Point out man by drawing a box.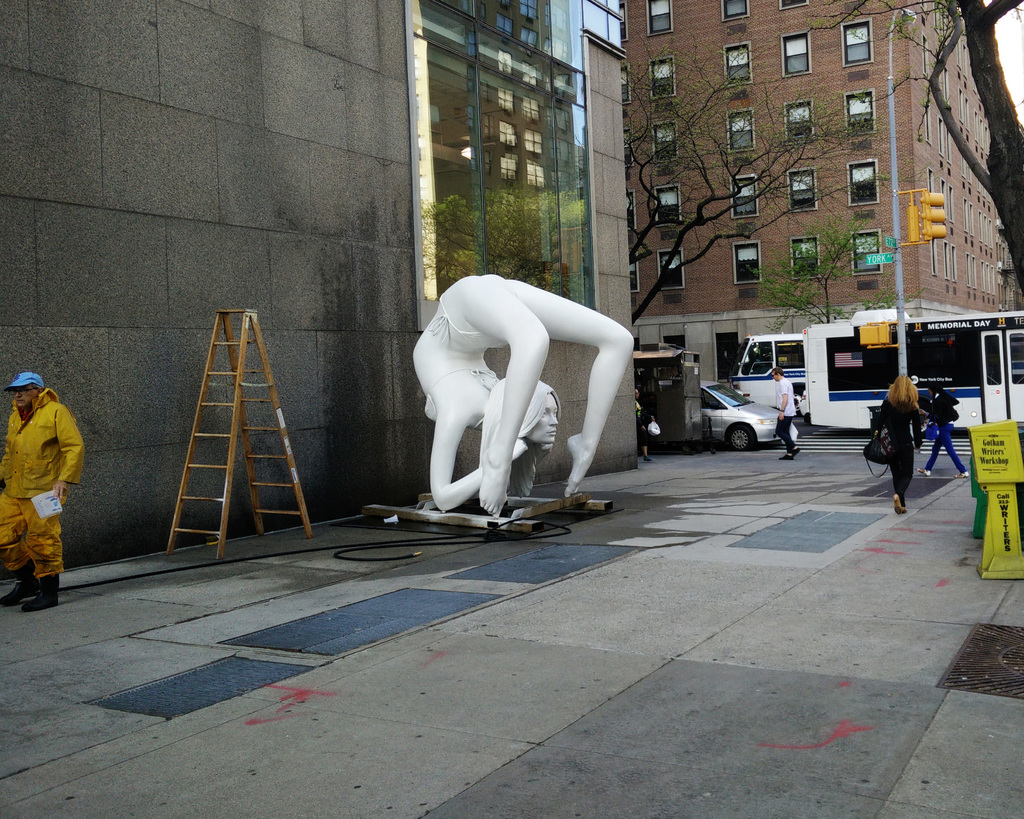
[left=762, top=357, right=804, bottom=464].
